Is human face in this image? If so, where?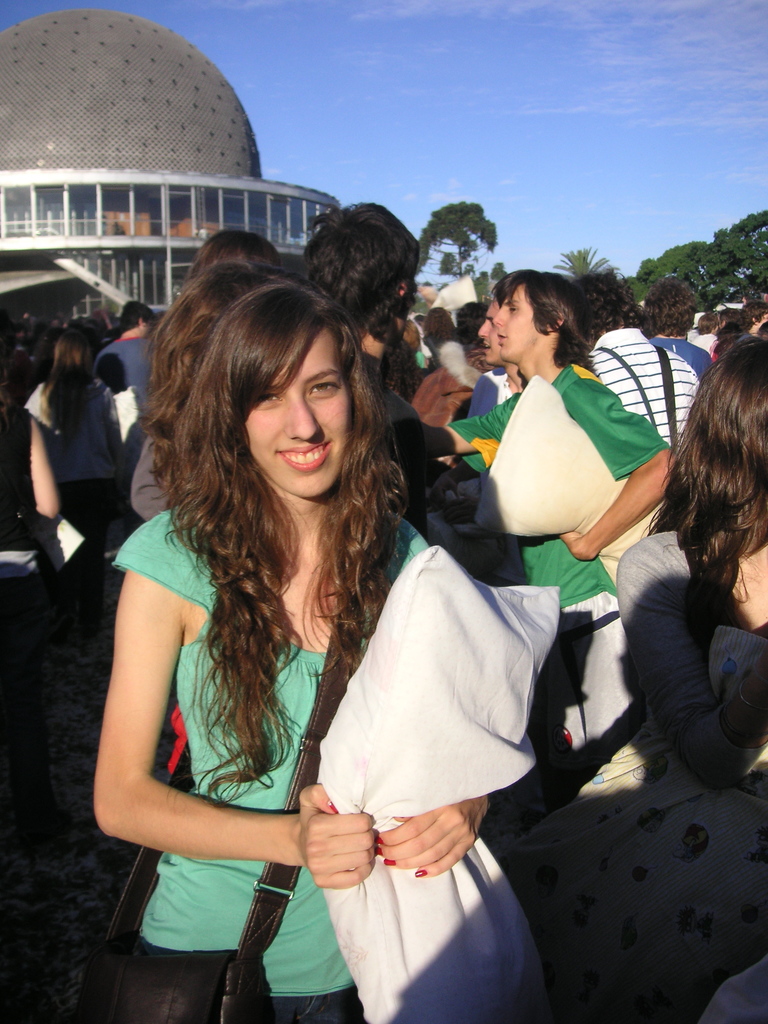
Yes, at bbox(476, 308, 497, 356).
